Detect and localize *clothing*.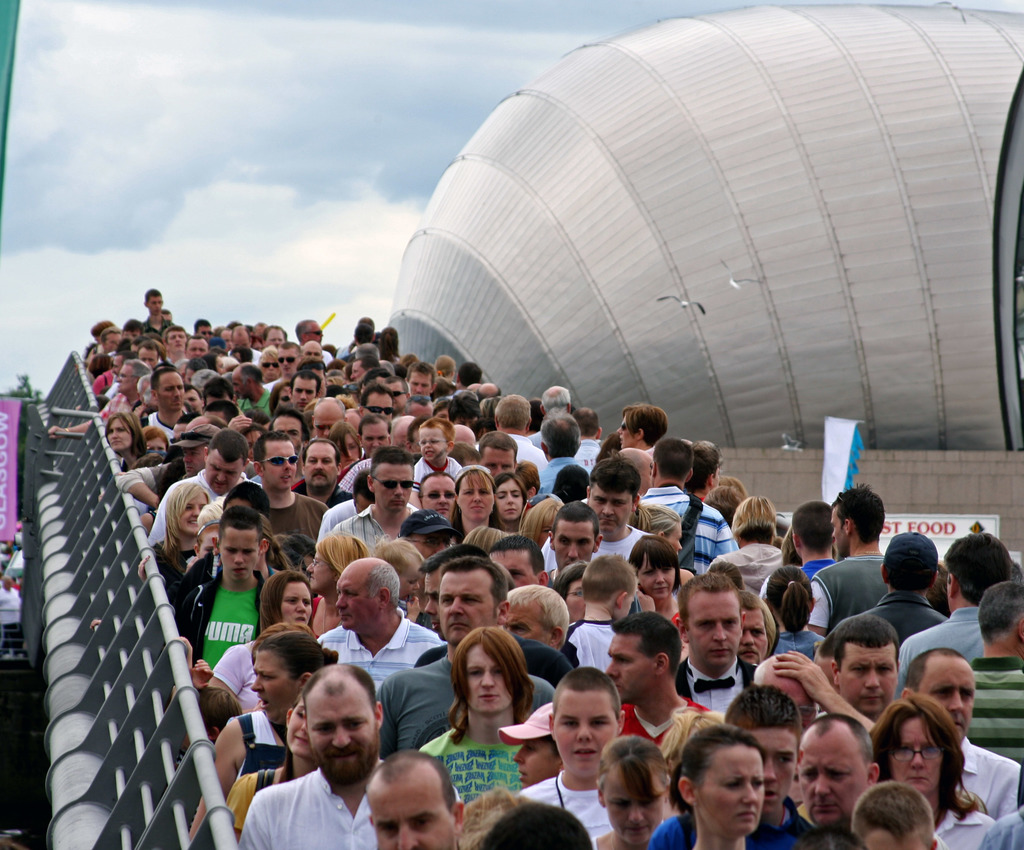
Localized at [960,734,1023,826].
